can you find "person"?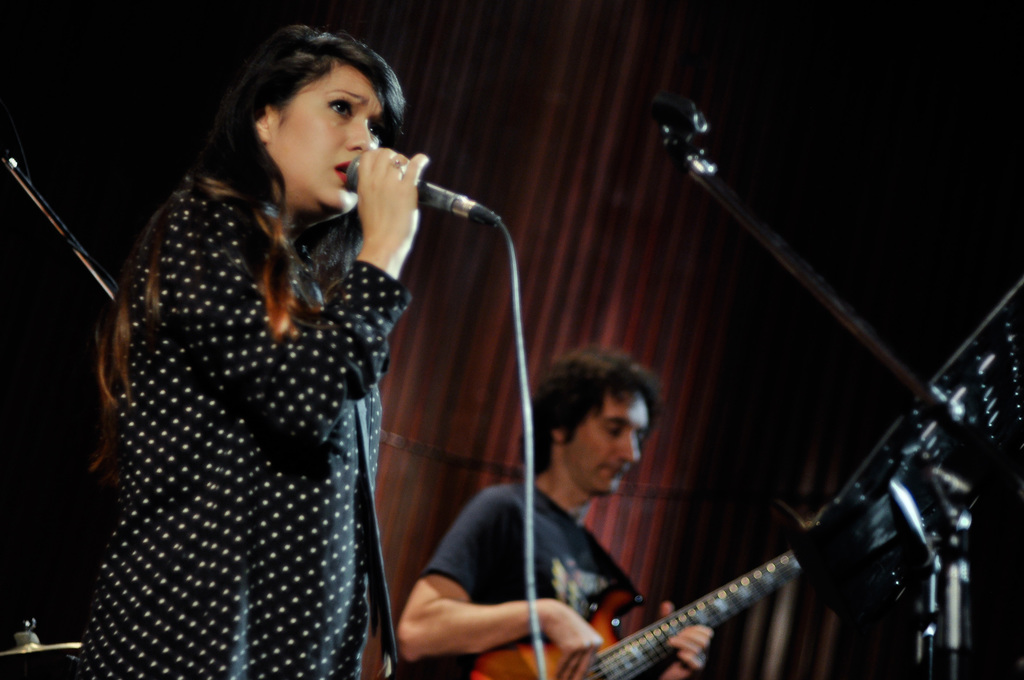
Yes, bounding box: 51, 19, 514, 679.
